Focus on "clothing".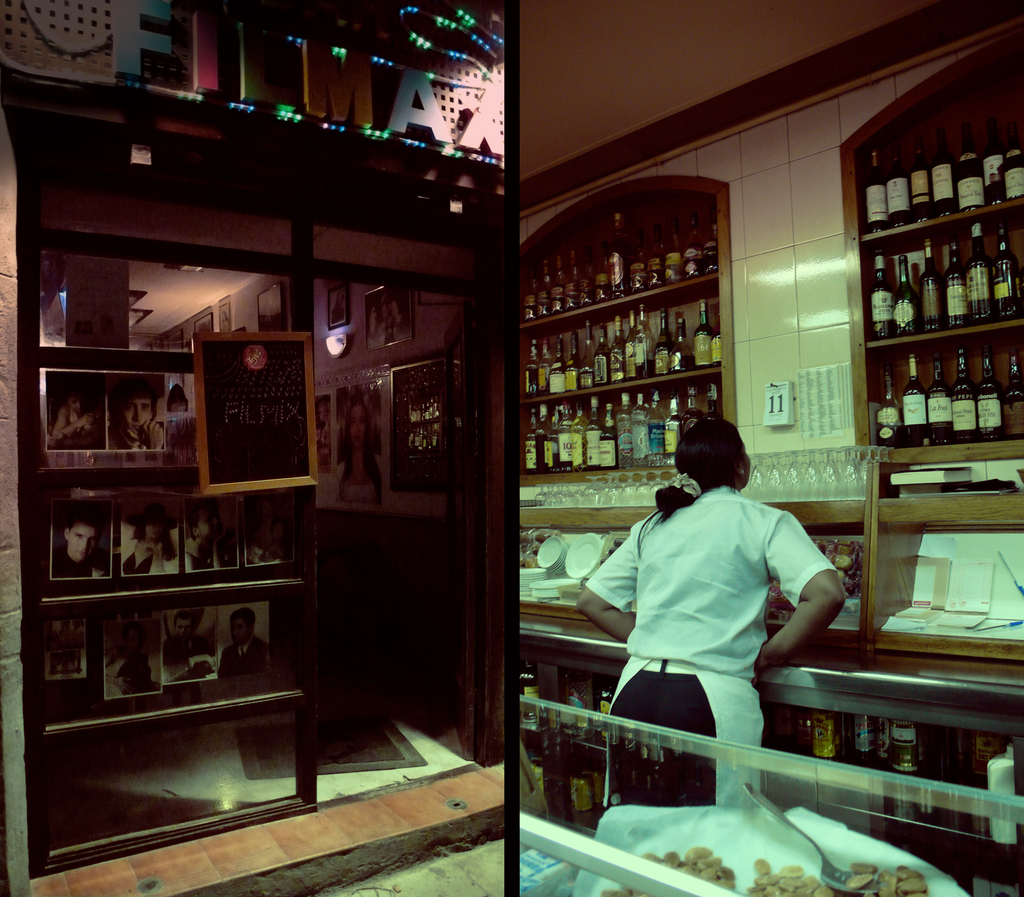
Focused at (left=219, top=636, right=268, bottom=678).
